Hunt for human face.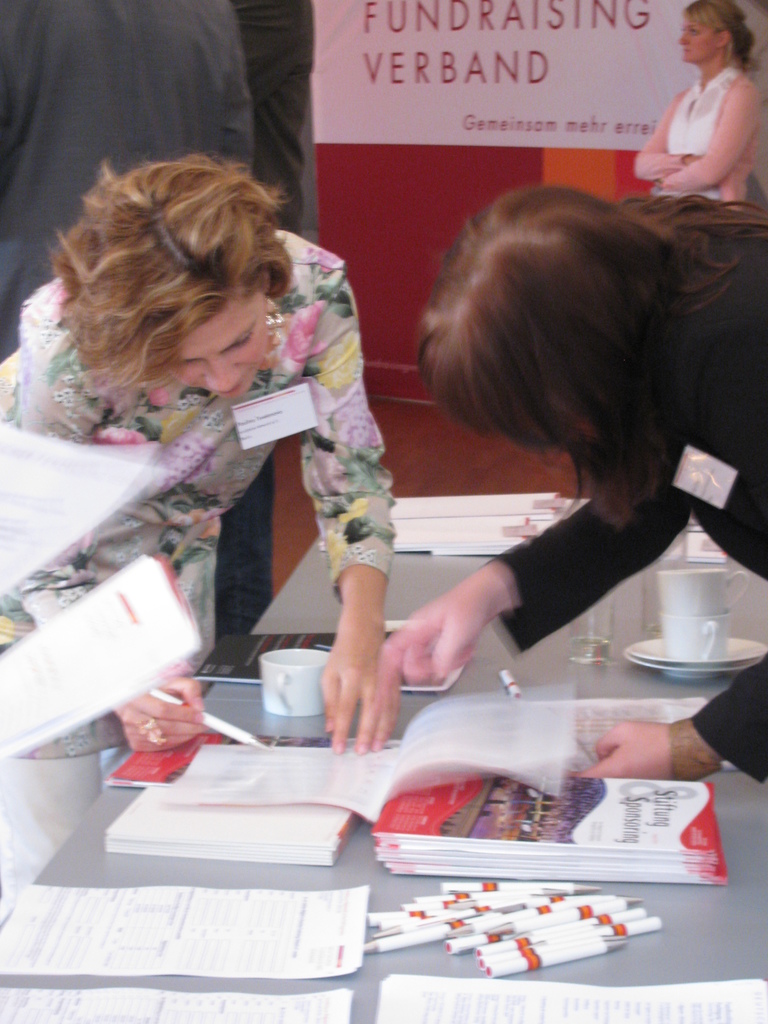
Hunted down at <box>677,19,721,62</box>.
